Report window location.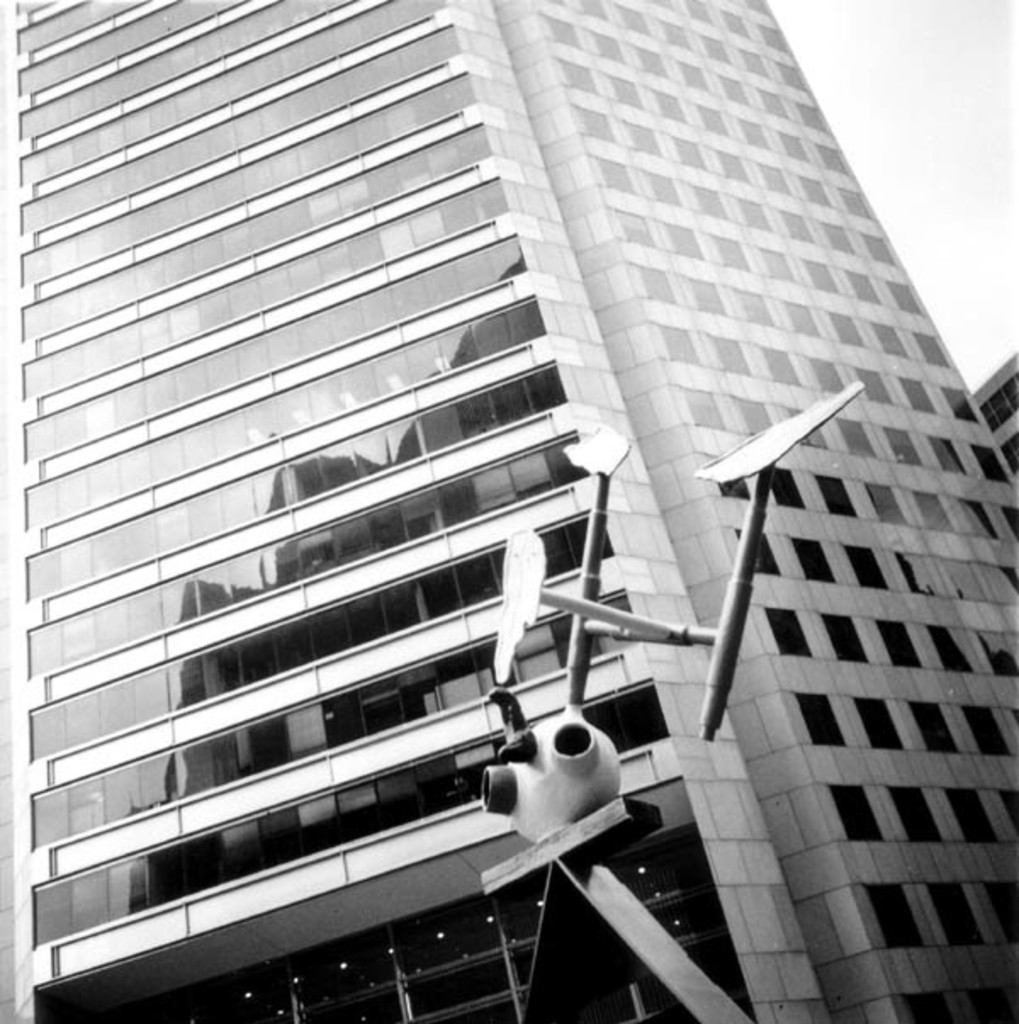
Report: l=880, t=421, r=922, b=465.
